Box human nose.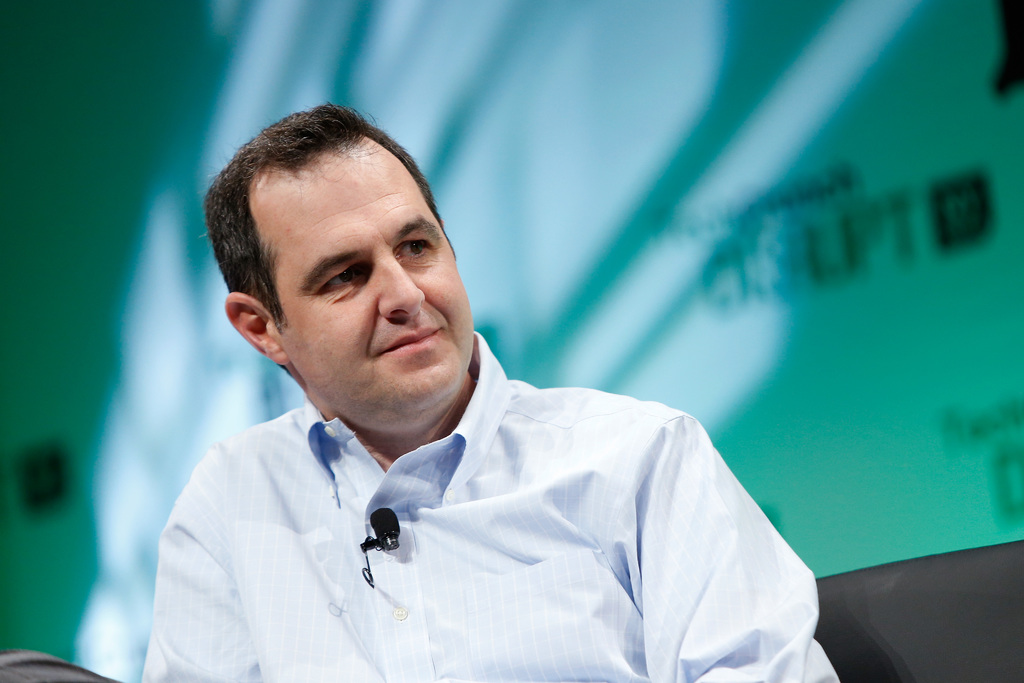
x1=380 y1=248 x2=426 y2=317.
